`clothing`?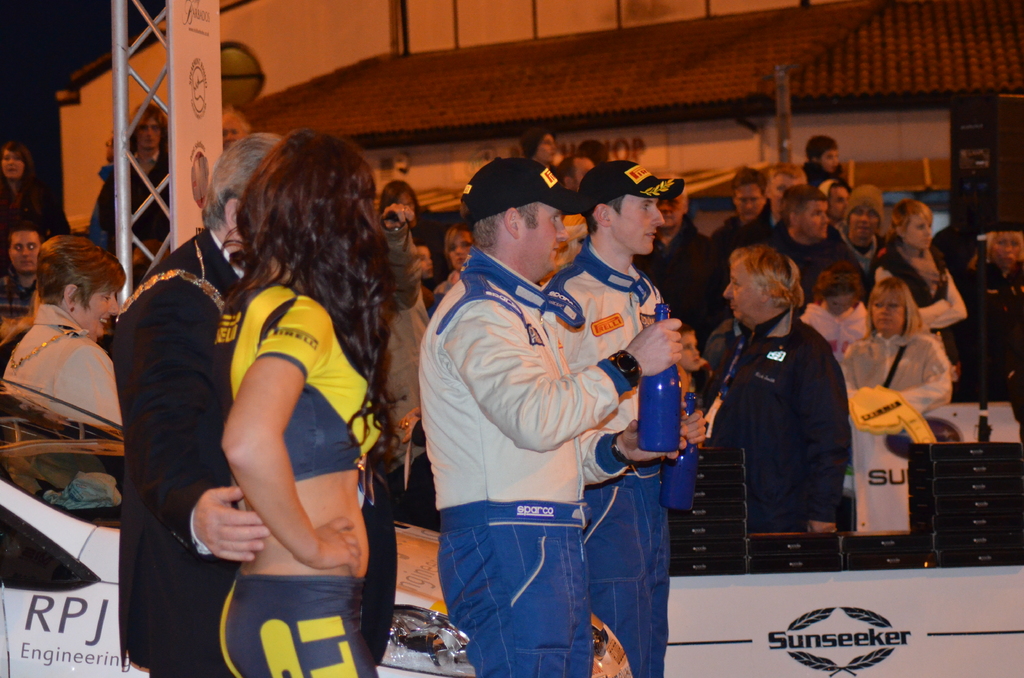
568:157:694:198
